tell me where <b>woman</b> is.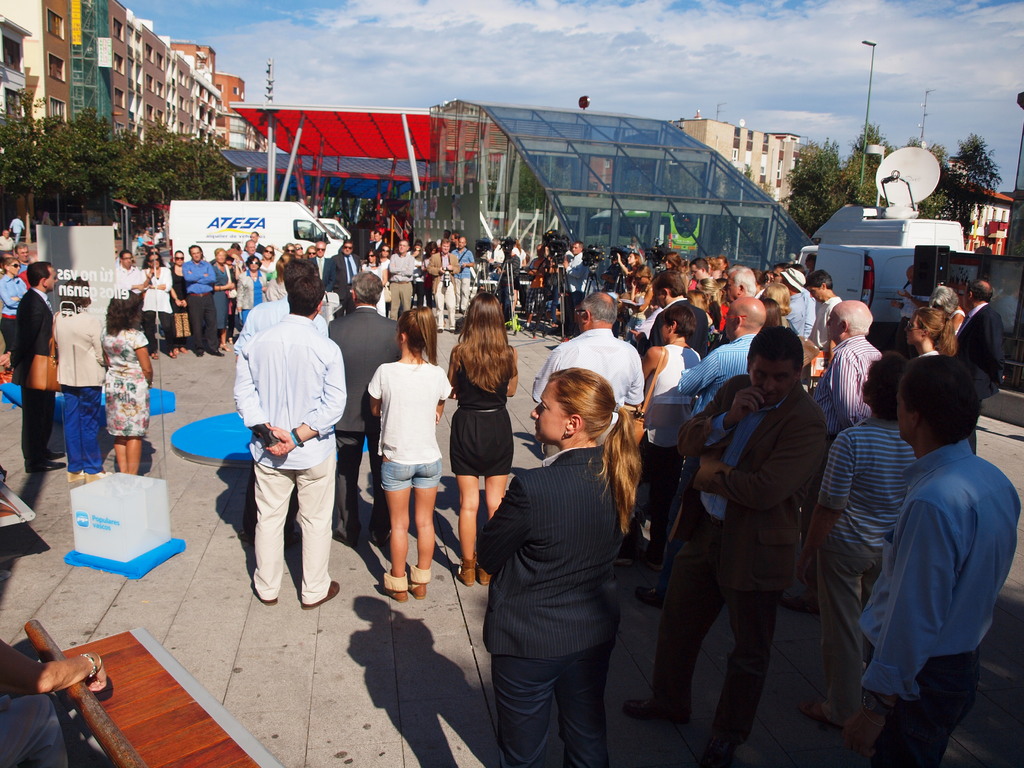
<b>woman</b> is at {"left": 614, "top": 252, "right": 644, "bottom": 290}.
